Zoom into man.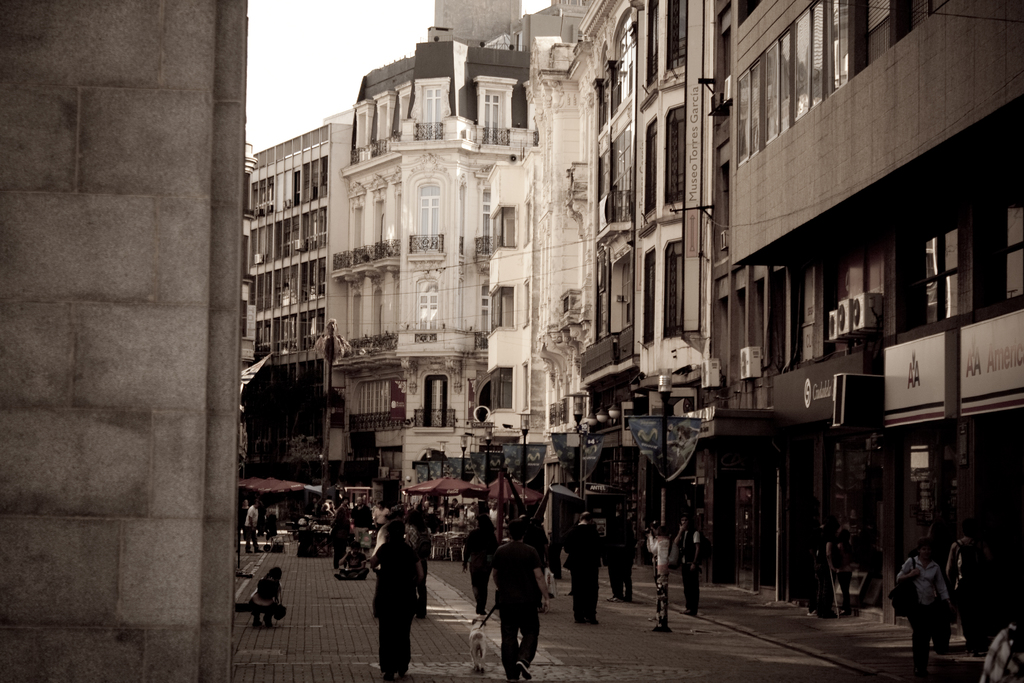
Zoom target: locate(333, 539, 370, 578).
